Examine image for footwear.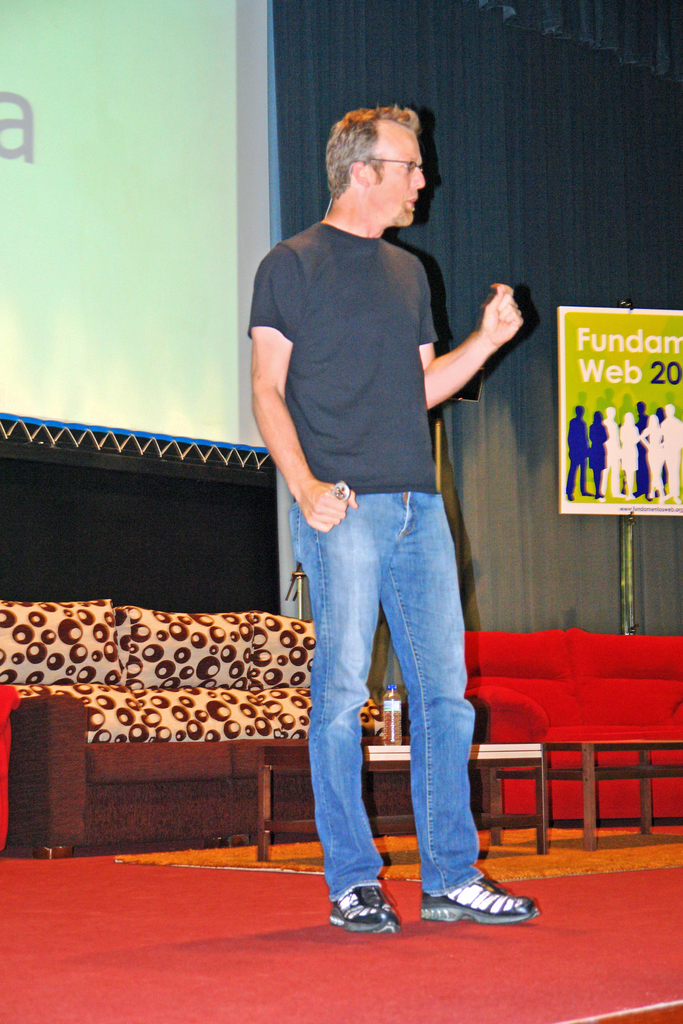
Examination result: x1=325 y1=877 x2=401 y2=942.
